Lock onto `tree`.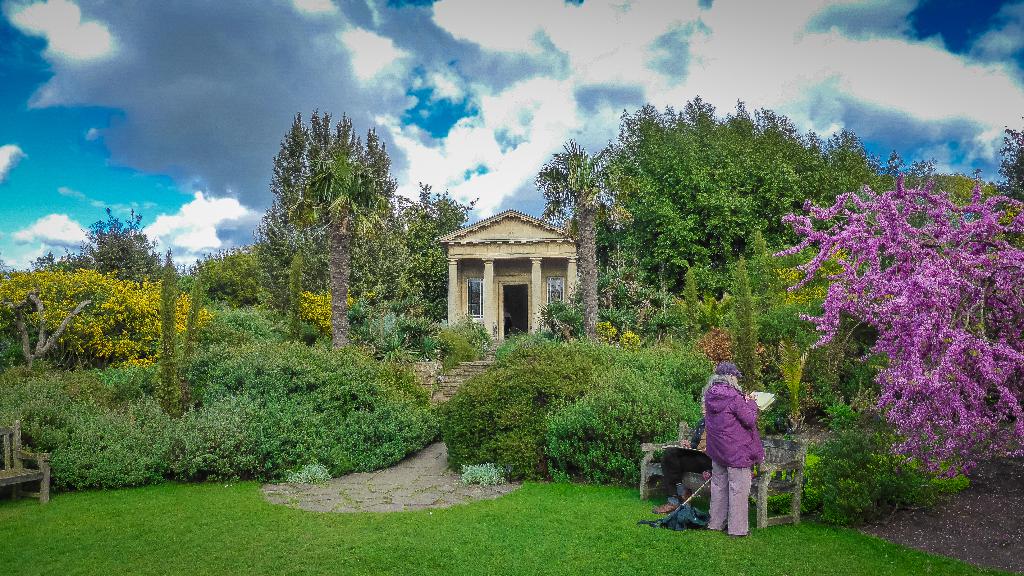
Locked: bbox=(540, 138, 632, 332).
